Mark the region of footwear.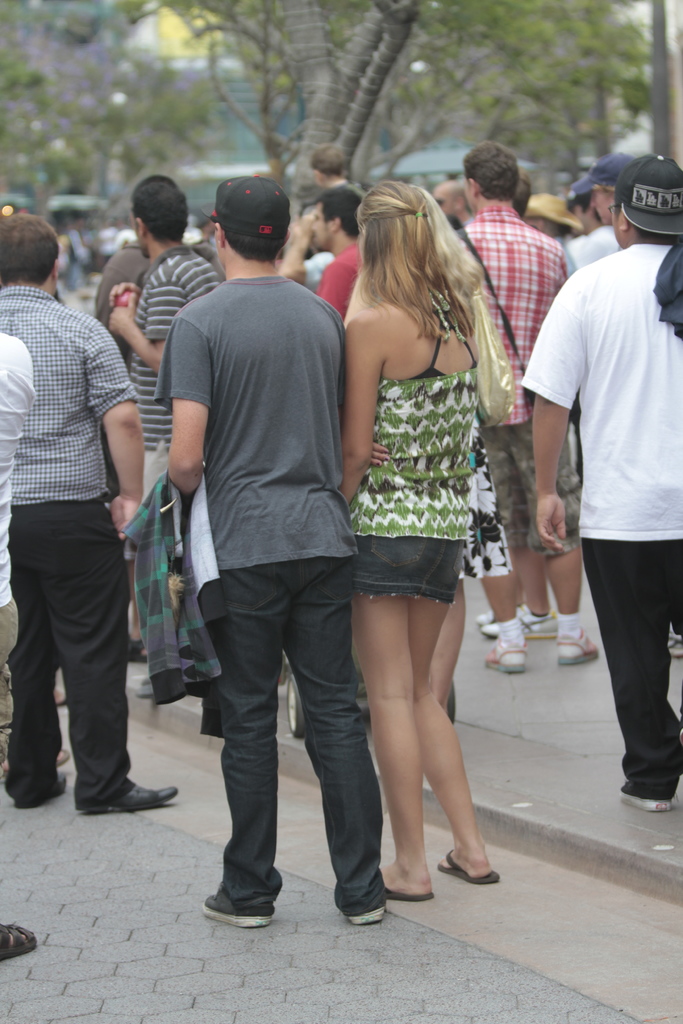
Region: (0, 922, 42, 963).
